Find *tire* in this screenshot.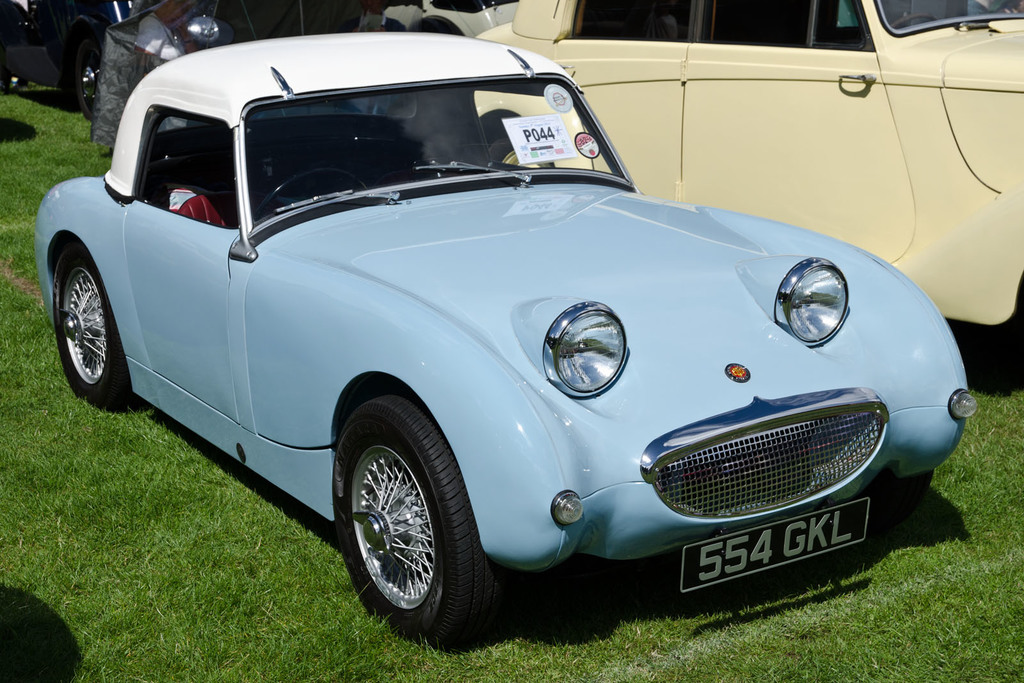
The bounding box for *tire* is BBox(336, 401, 470, 652).
